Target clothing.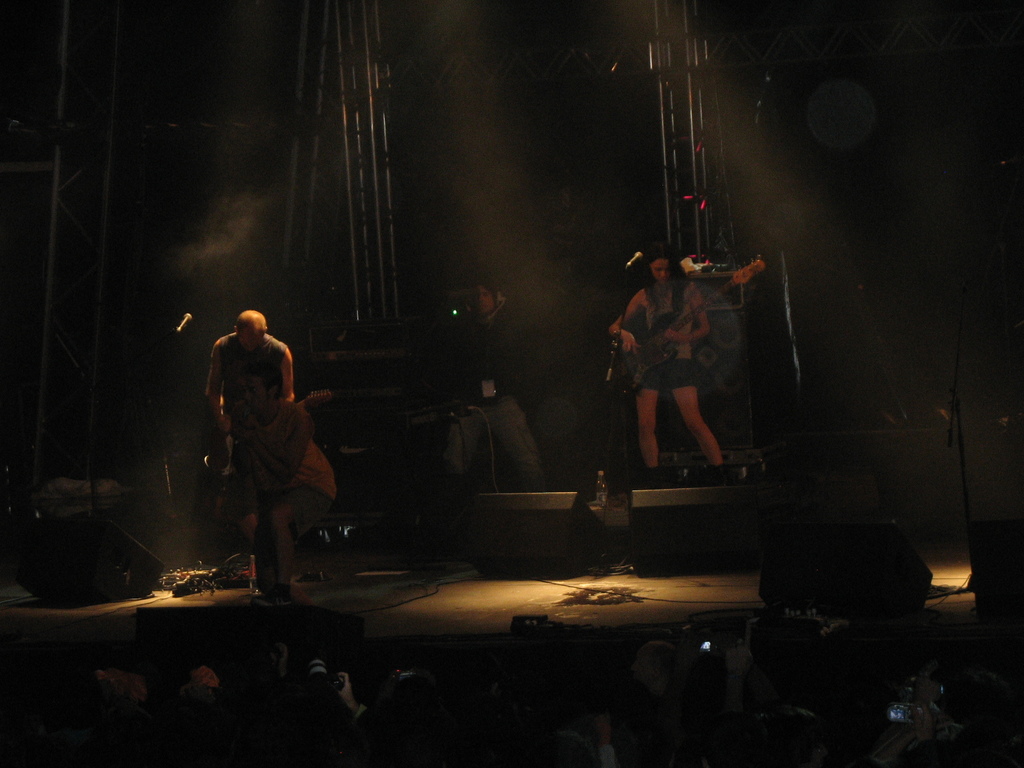
Target region: box=[237, 395, 333, 543].
